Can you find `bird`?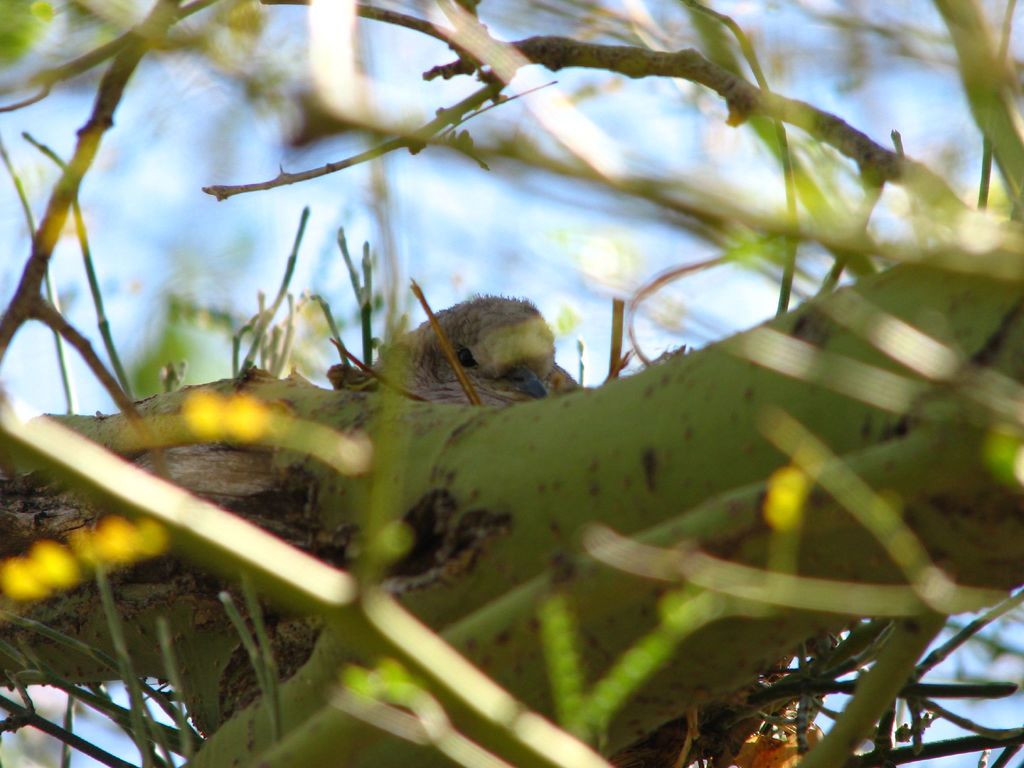
Yes, bounding box: BBox(323, 287, 606, 402).
